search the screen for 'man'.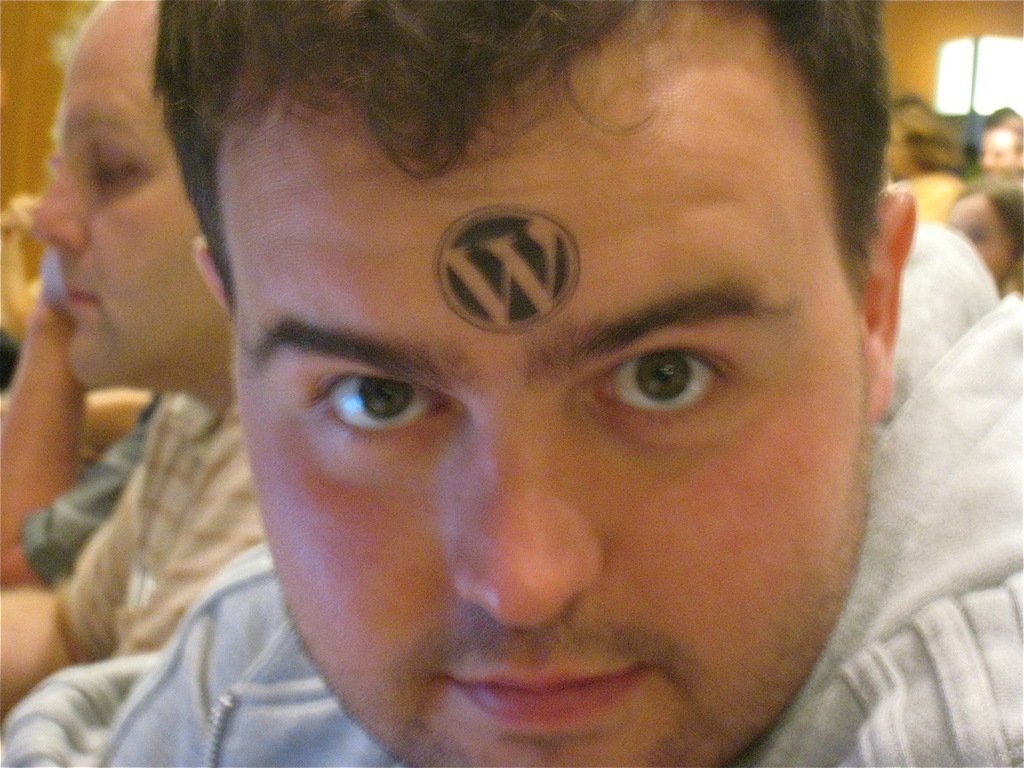
Found at box(0, 11, 989, 767).
